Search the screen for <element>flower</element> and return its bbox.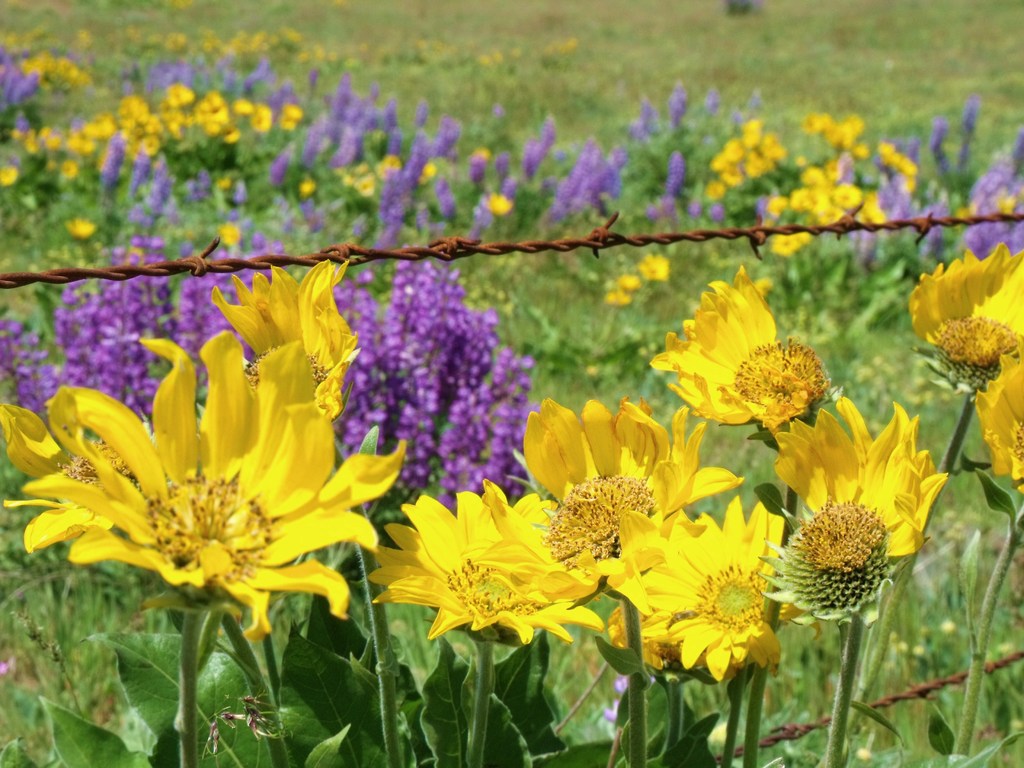
Found: [972, 349, 1023, 490].
